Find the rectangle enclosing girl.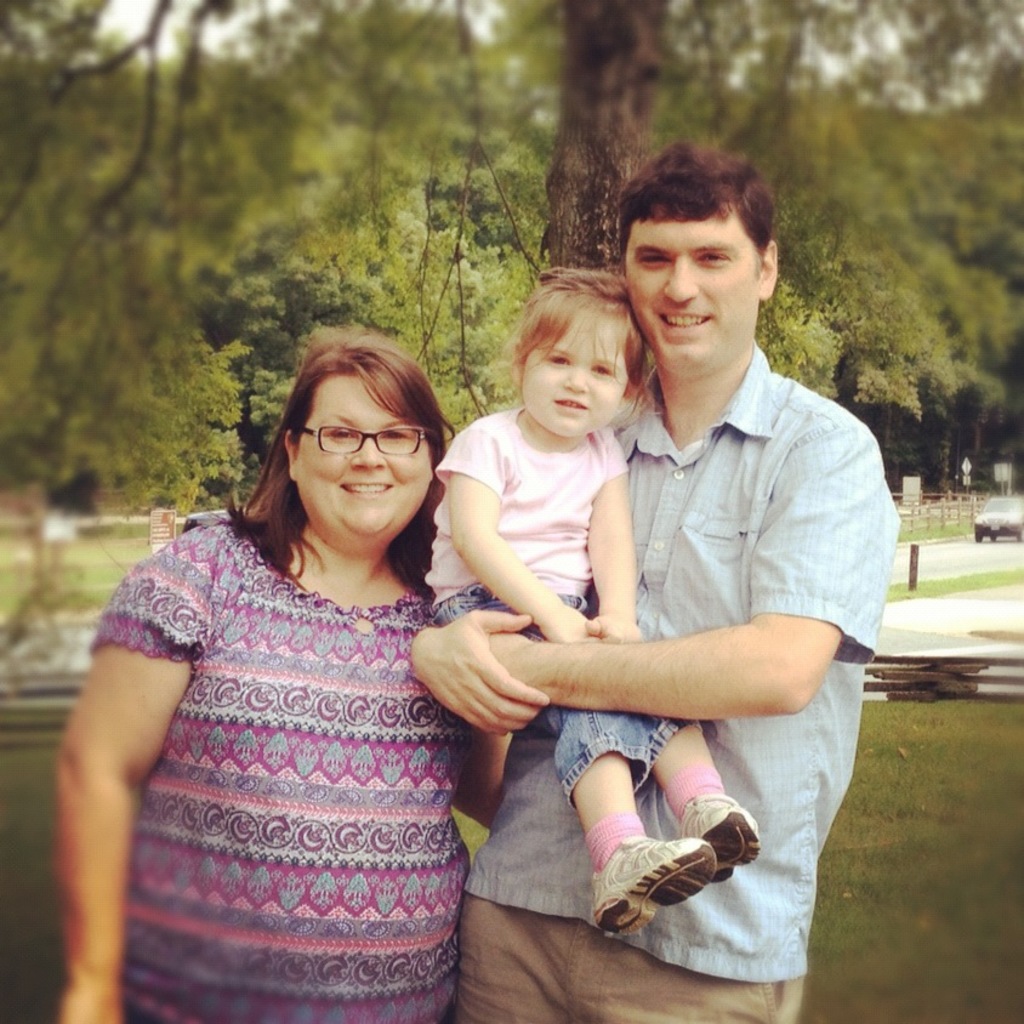
(50,345,505,1023).
